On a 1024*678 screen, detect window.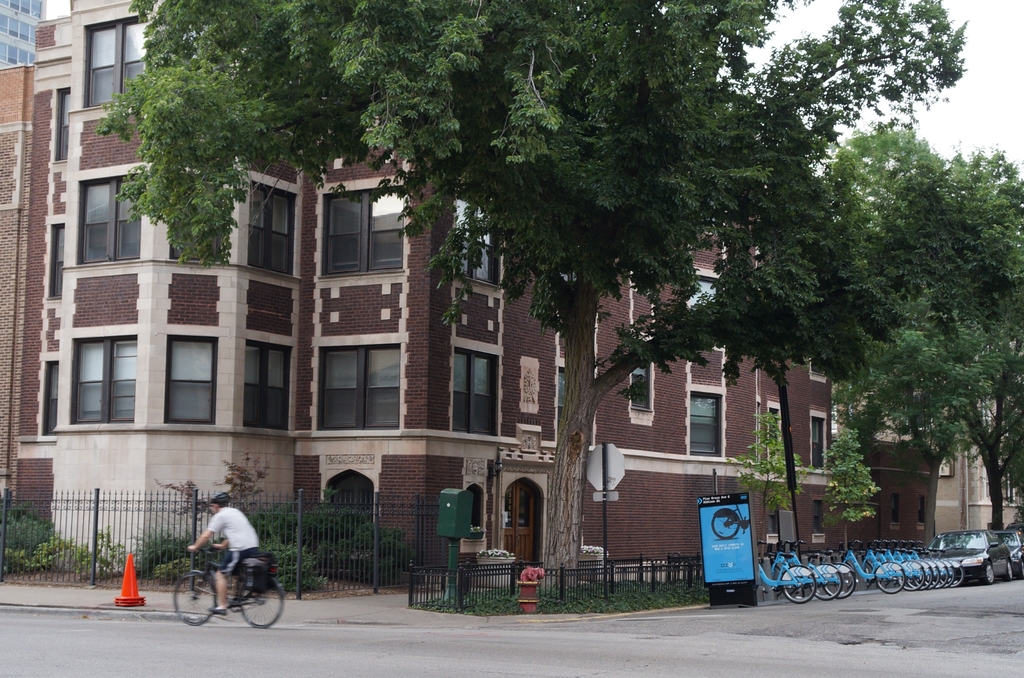
(765,403,783,453).
